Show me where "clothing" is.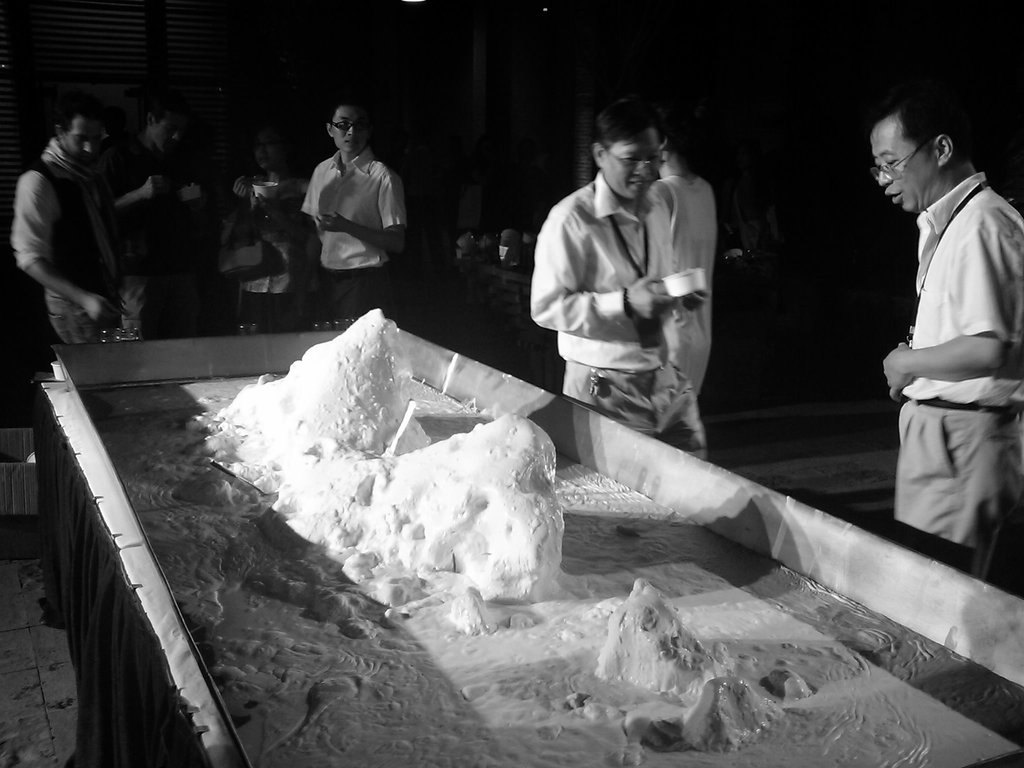
"clothing" is at {"left": 298, "top": 143, "right": 404, "bottom": 320}.
